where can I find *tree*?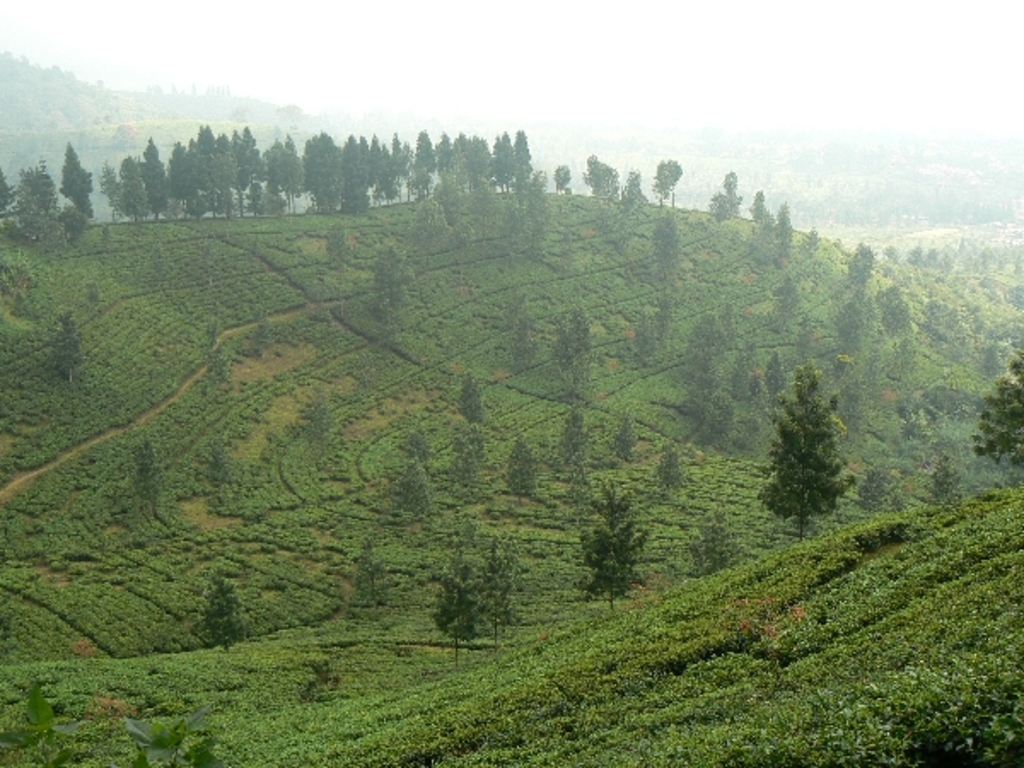
You can find it at (left=708, top=394, right=744, bottom=466).
